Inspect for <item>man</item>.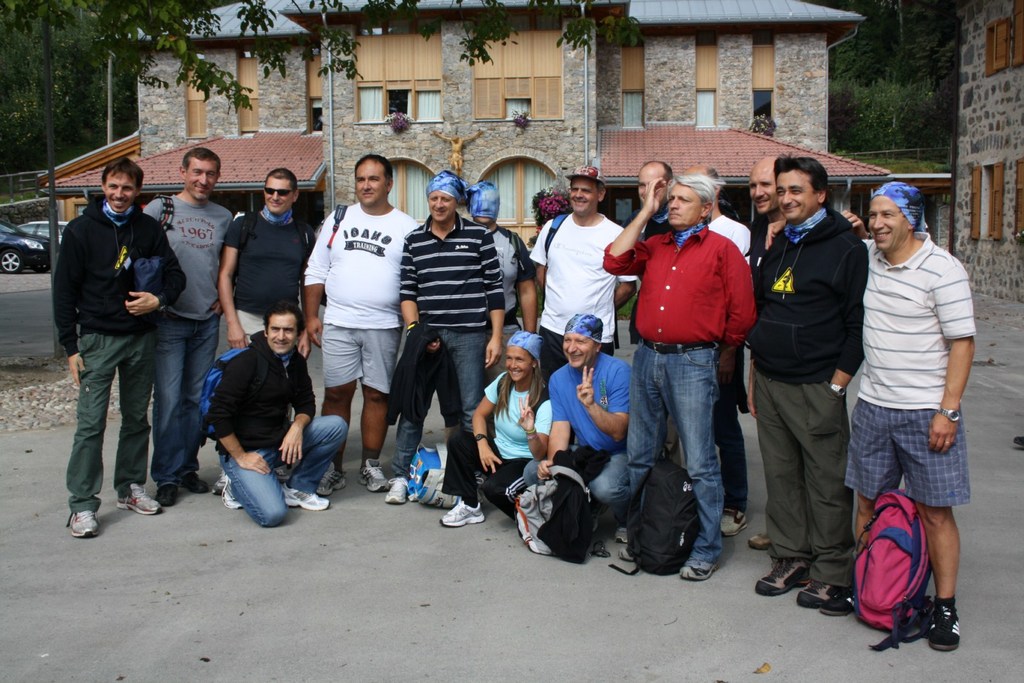
Inspection: box(195, 296, 352, 524).
